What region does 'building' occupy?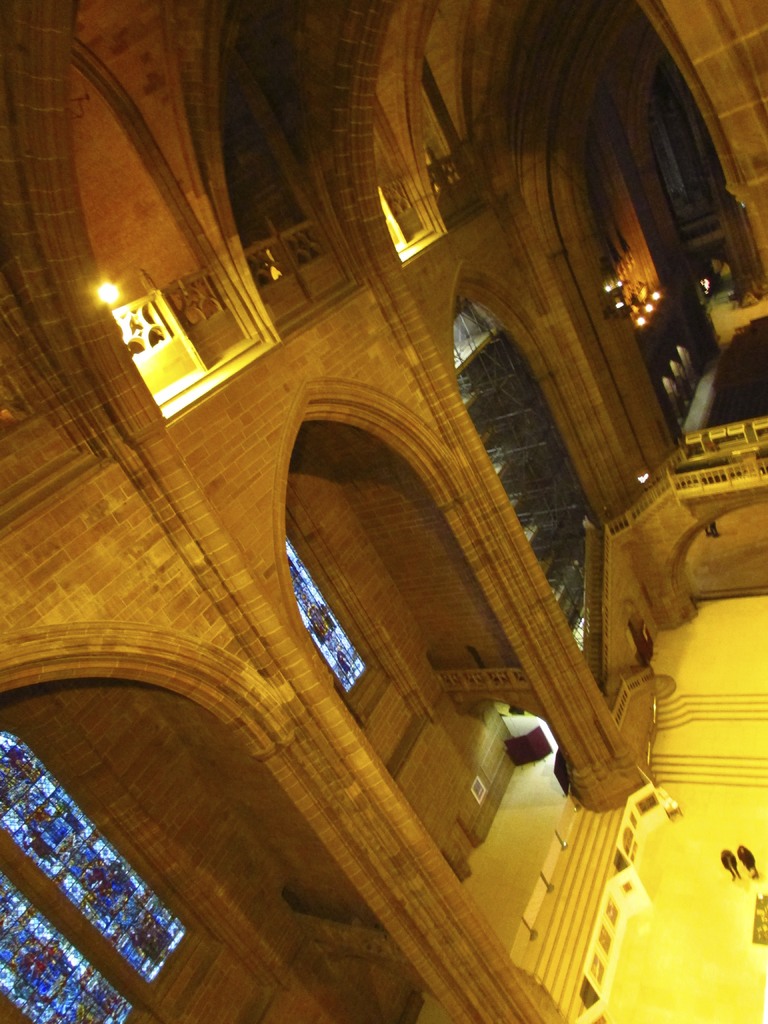
box(0, 0, 767, 1023).
